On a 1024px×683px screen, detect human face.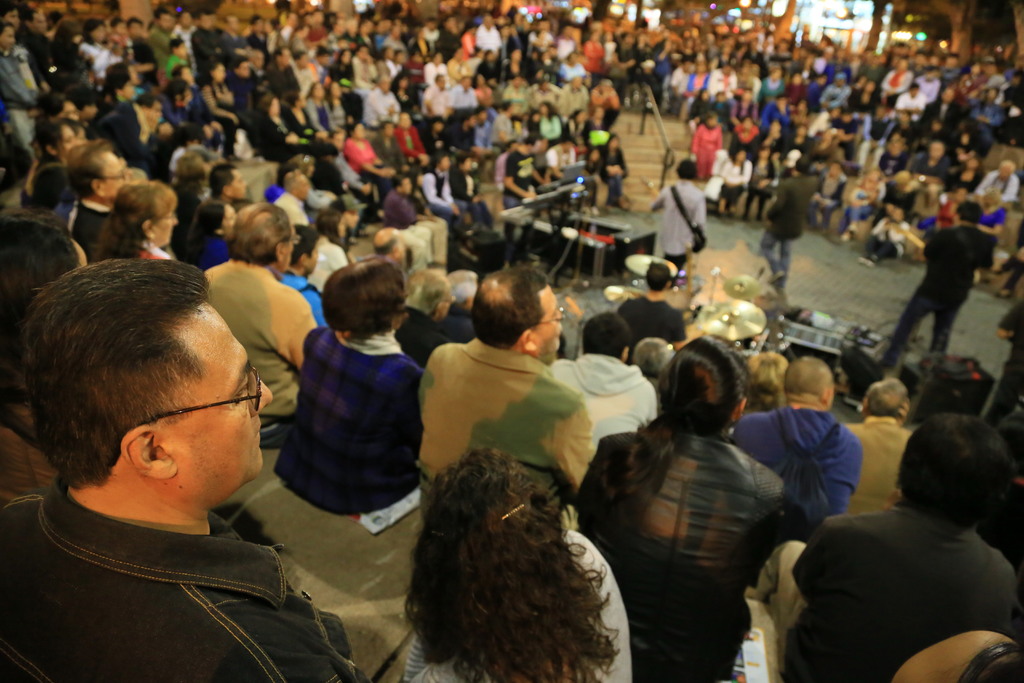
BBox(487, 17, 492, 29).
